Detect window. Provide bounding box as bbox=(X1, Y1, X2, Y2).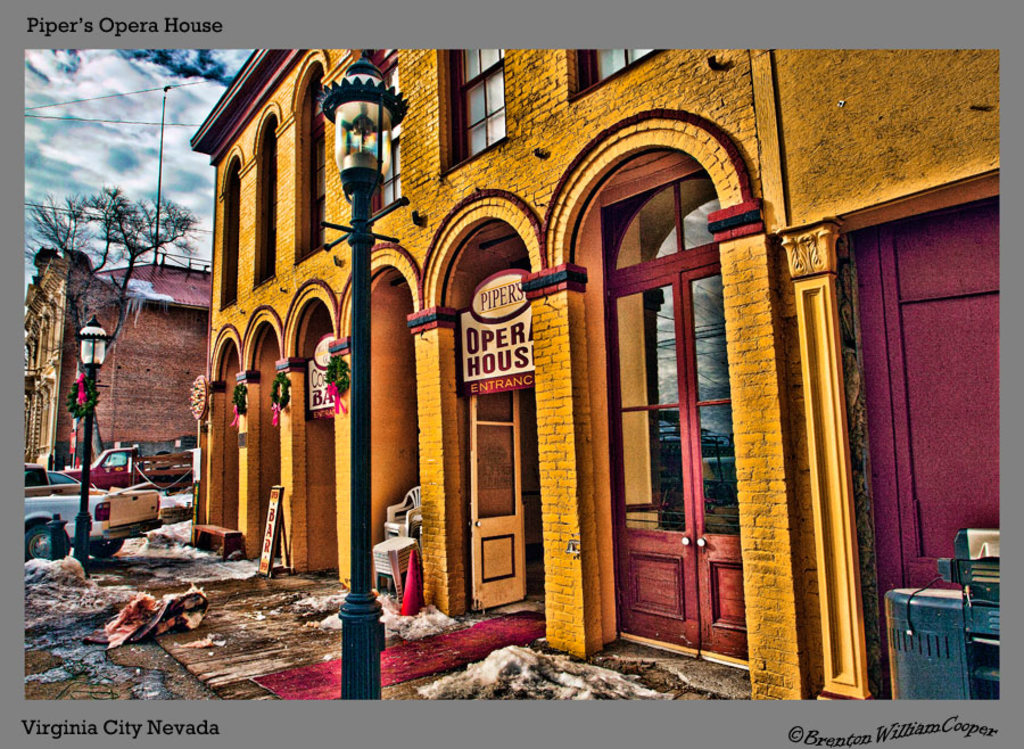
bbox=(563, 47, 669, 101).
